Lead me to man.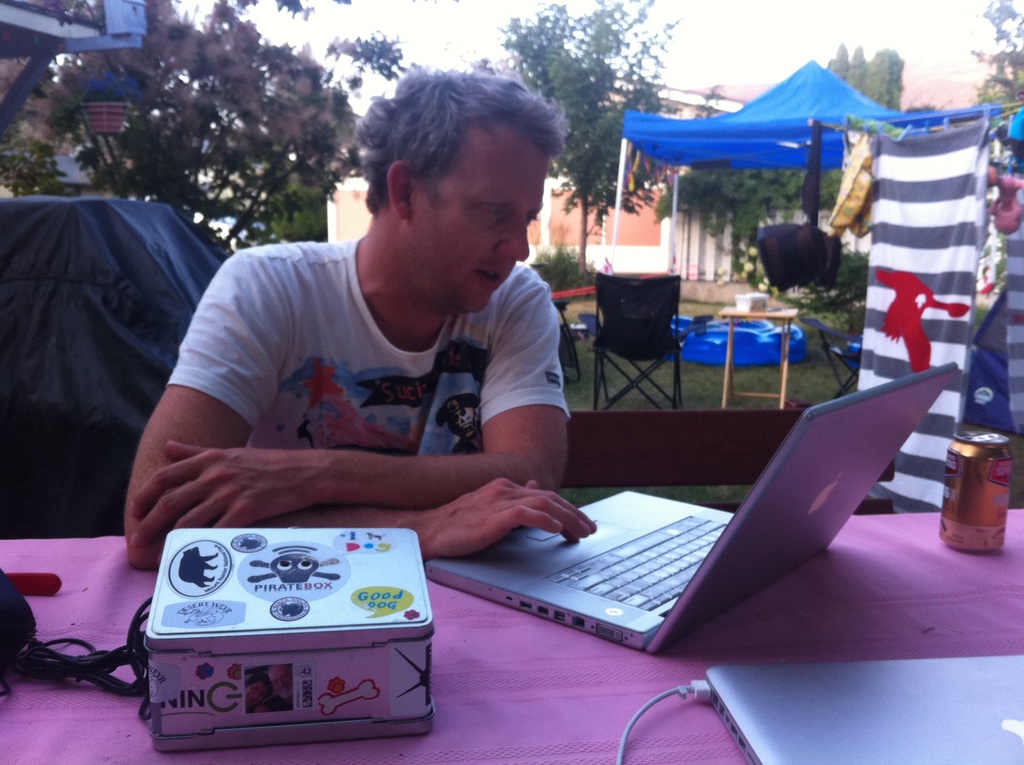
Lead to 99 115 672 589.
